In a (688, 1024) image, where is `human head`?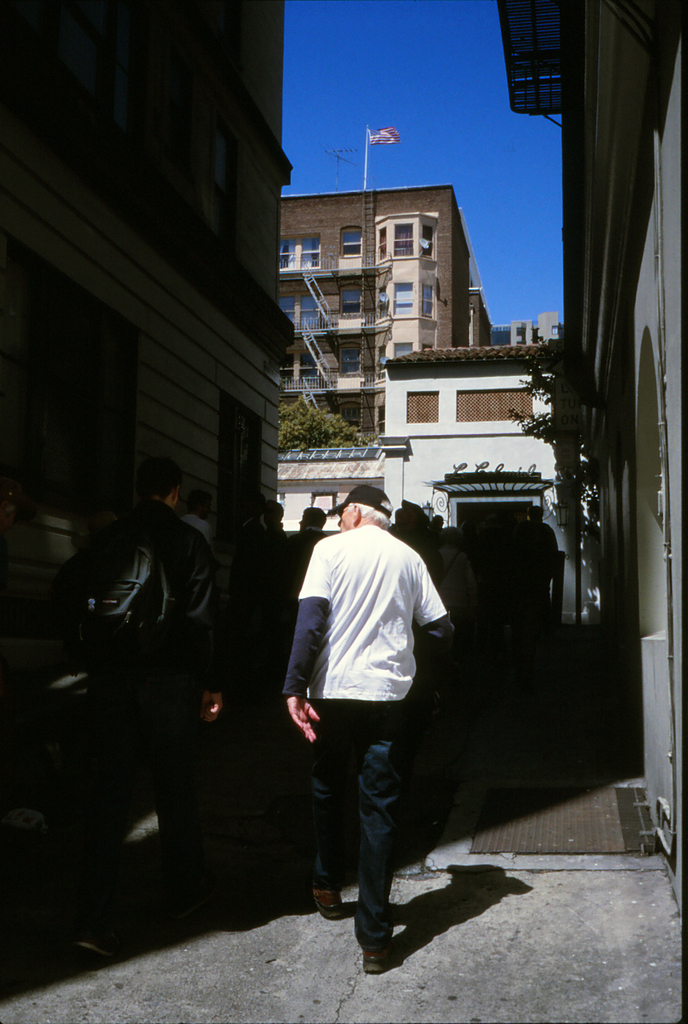
box=[331, 487, 405, 535].
